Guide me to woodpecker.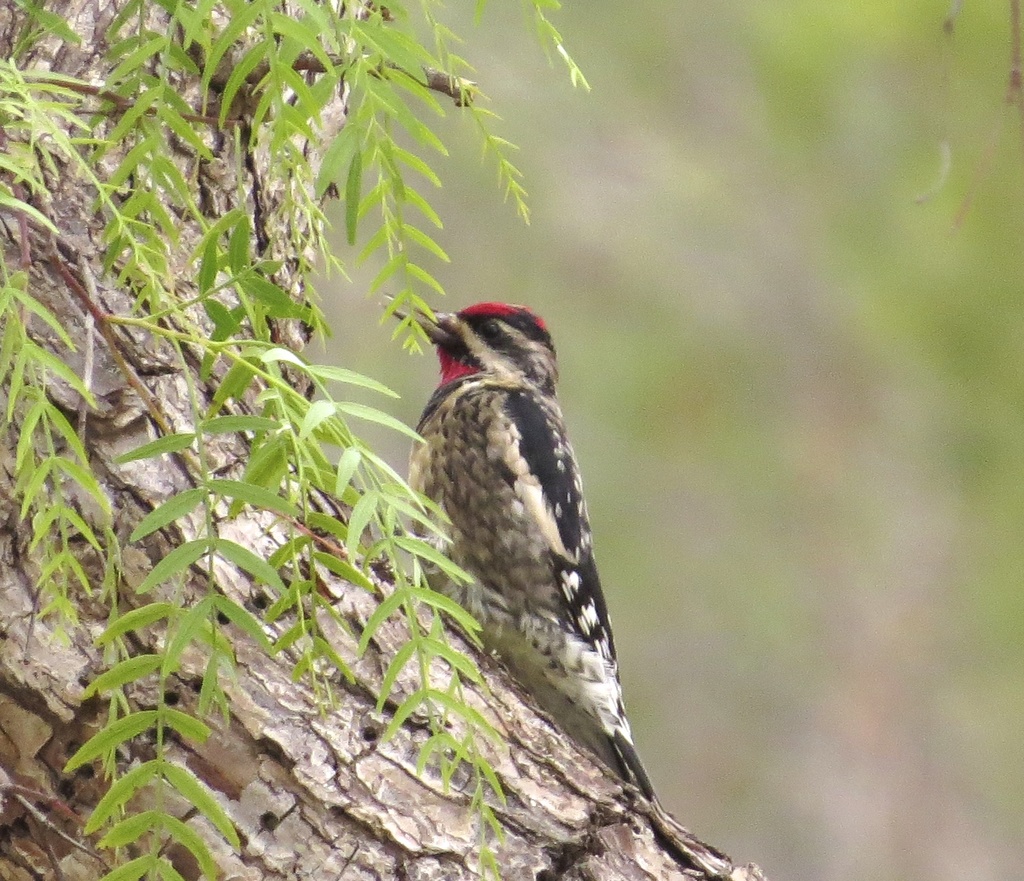
Guidance: <bbox>380, 294, 654, 797</bbox>.
